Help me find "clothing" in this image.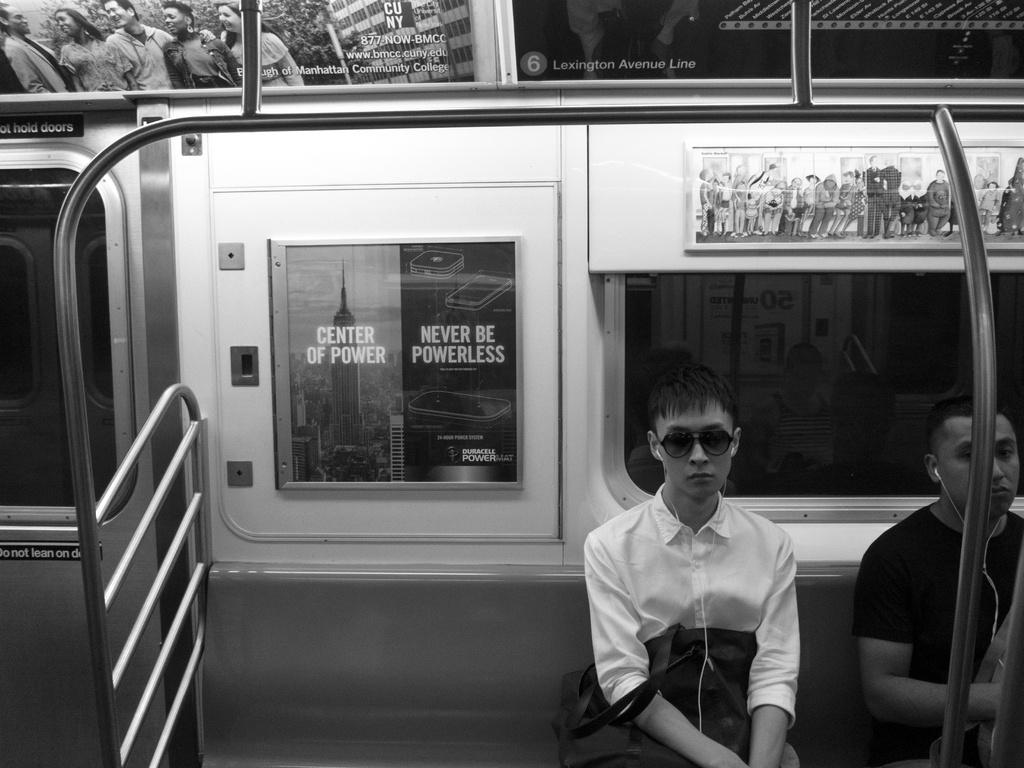
Found it: 574:454:837:749.
